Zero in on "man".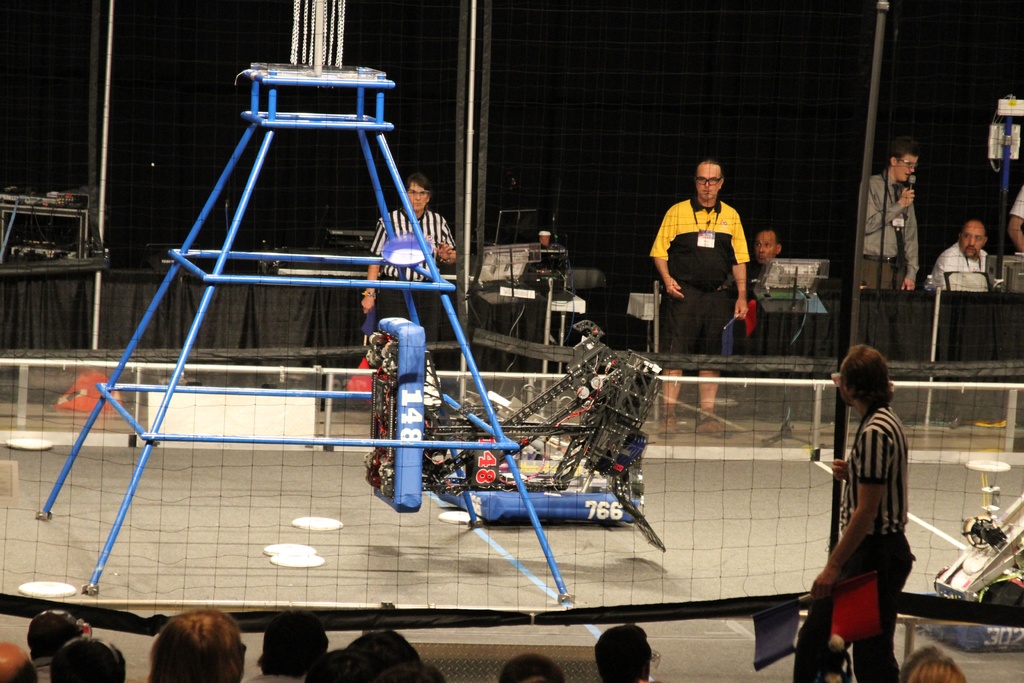
Zeroed in: bbox=[648, 155, 751, 440].
